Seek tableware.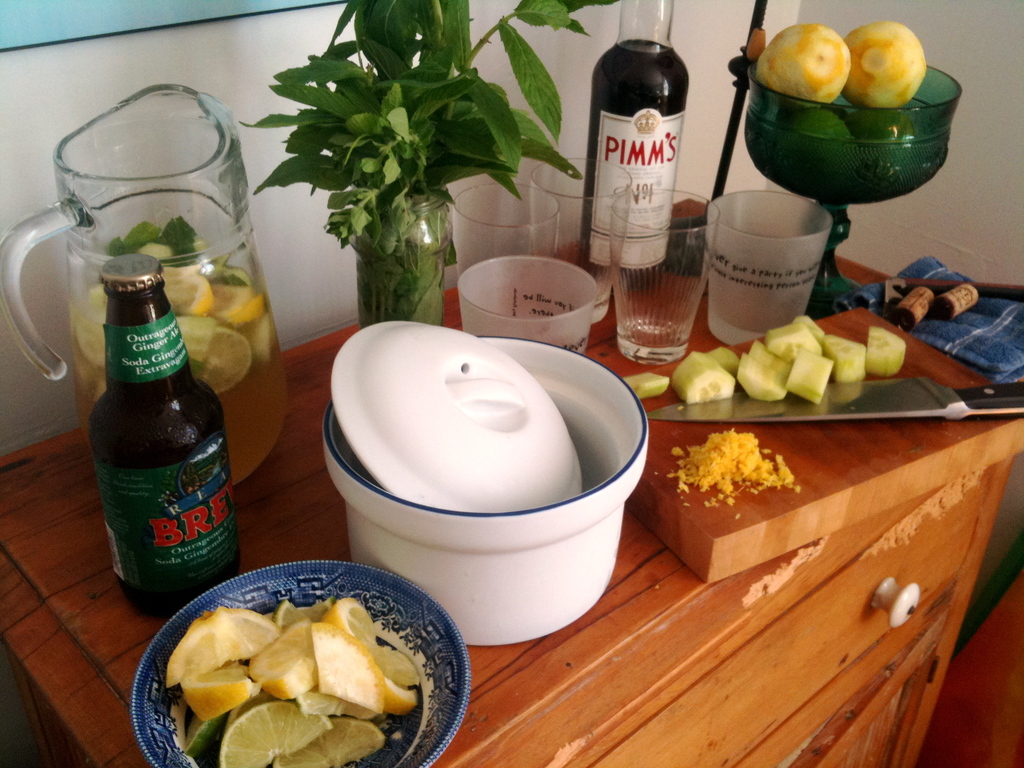
rect(742, 62, 961, 320).
